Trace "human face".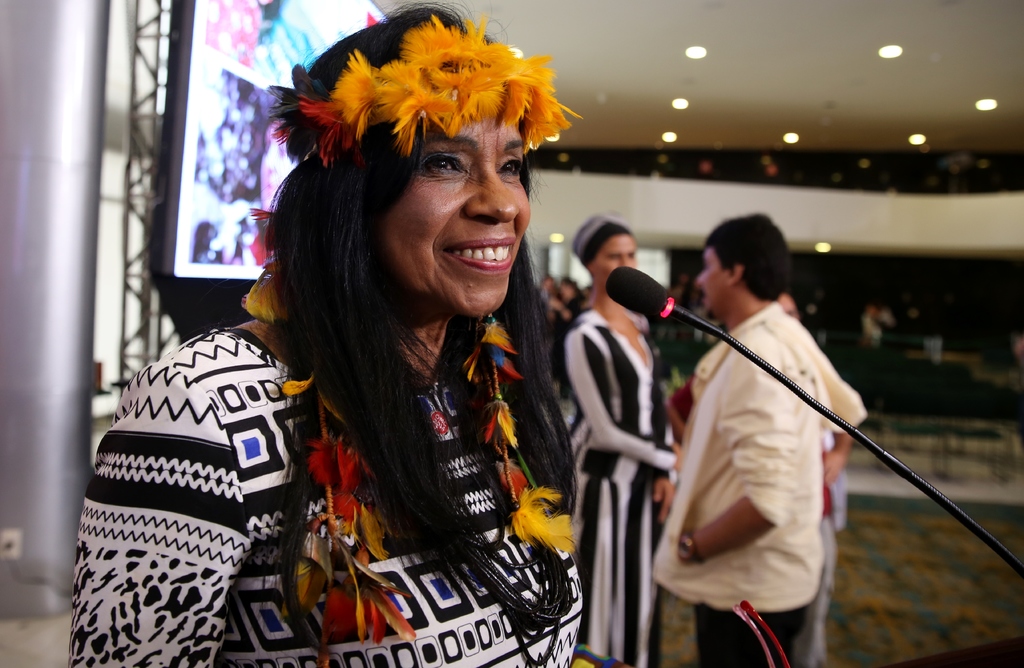
Traced to BBox(378, 115, 543, 308).
